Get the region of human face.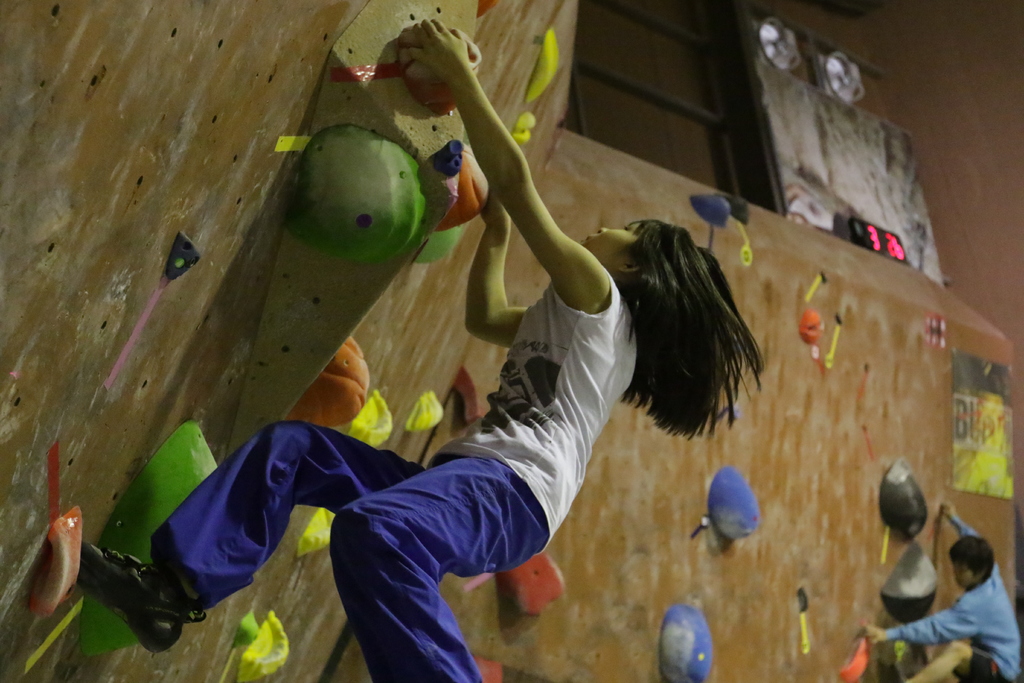
(x1=580, y1=220, x2=642, y2=266).
